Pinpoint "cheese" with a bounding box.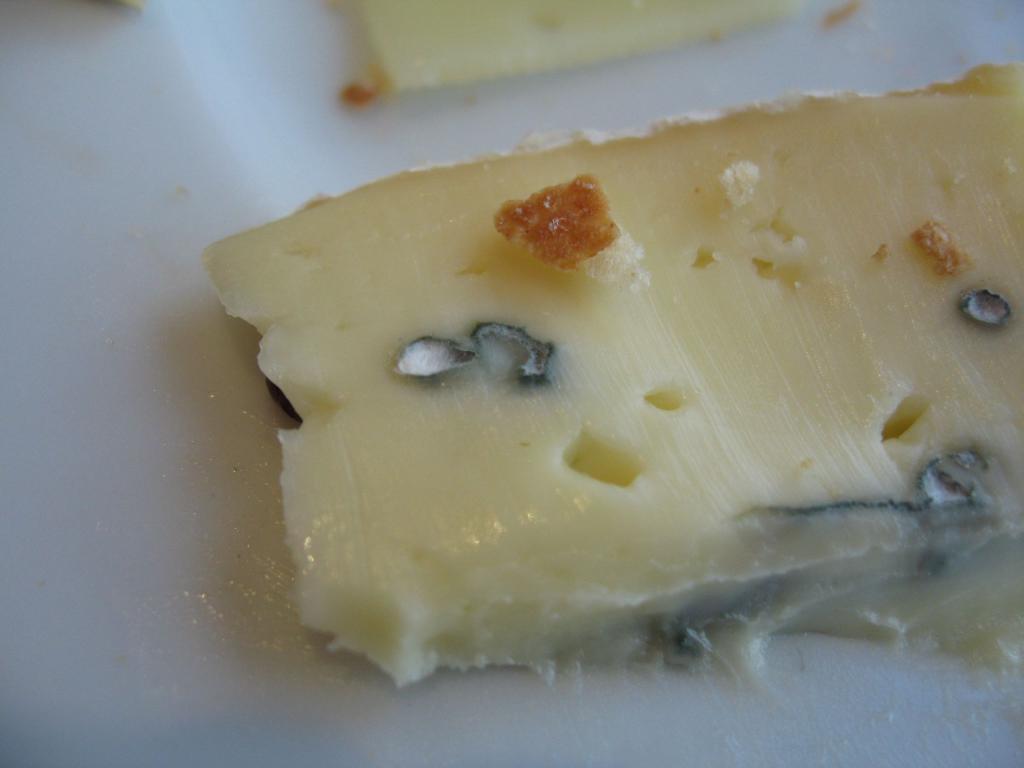
[354, 0, 810, 94].
